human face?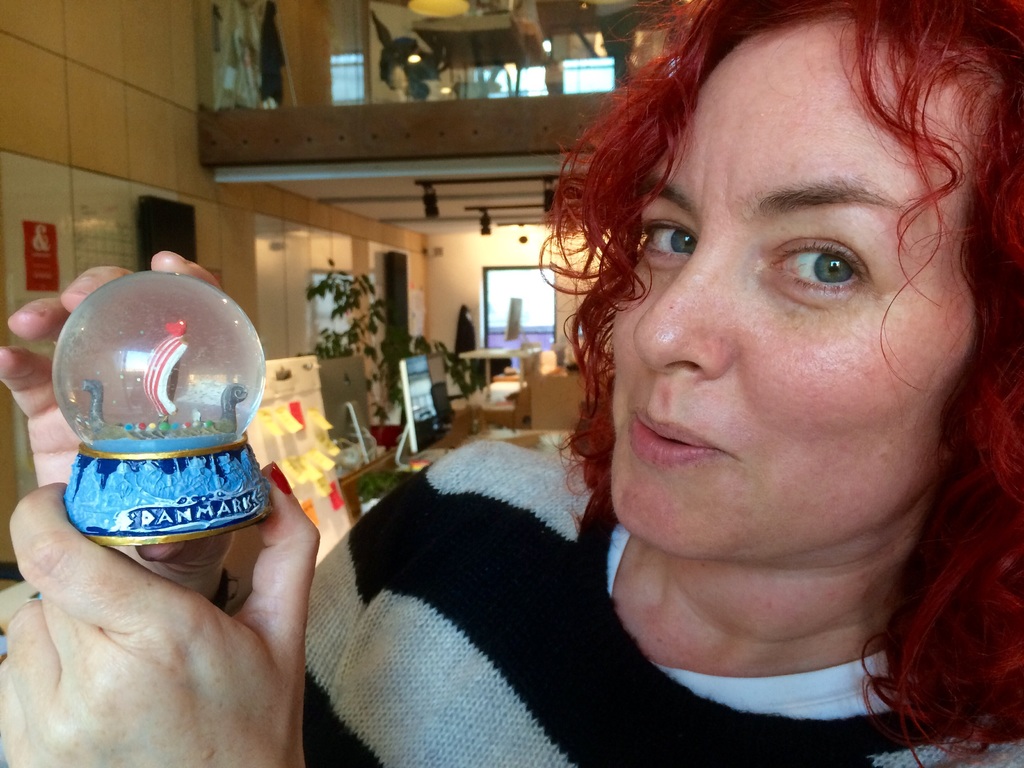
[x1=615, y1=24, x2=977, y2=559]
